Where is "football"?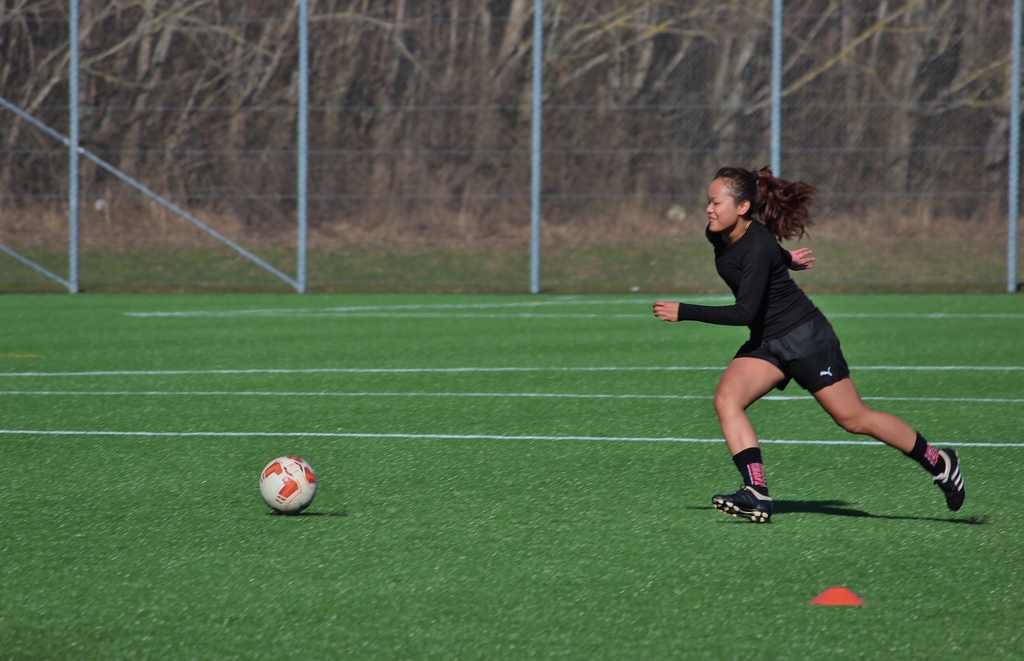
[258,456,317,512].
